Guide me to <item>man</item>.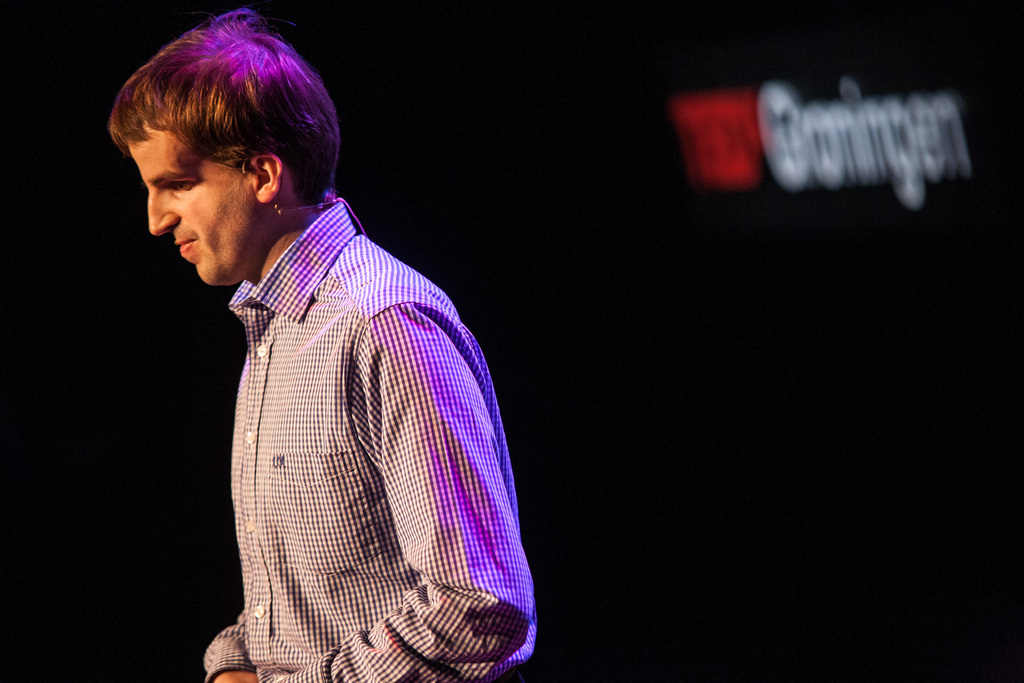
Guidance: (left=106, top=11, right=545, bottom=682).
